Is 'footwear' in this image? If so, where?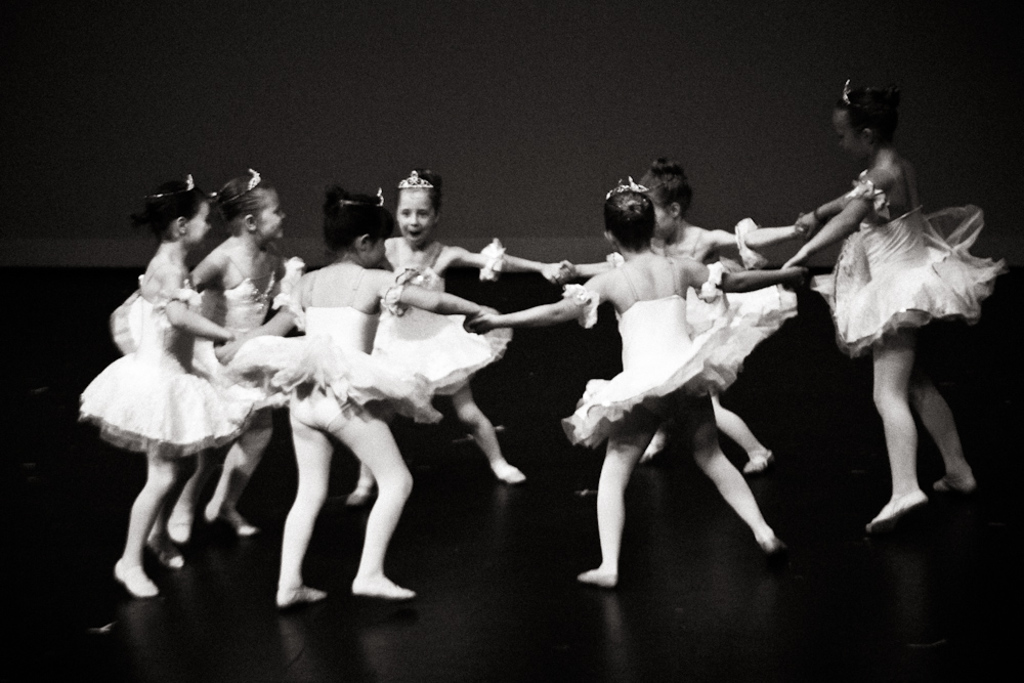
Yes, at <region>743, 445, 775, 477</region>.
